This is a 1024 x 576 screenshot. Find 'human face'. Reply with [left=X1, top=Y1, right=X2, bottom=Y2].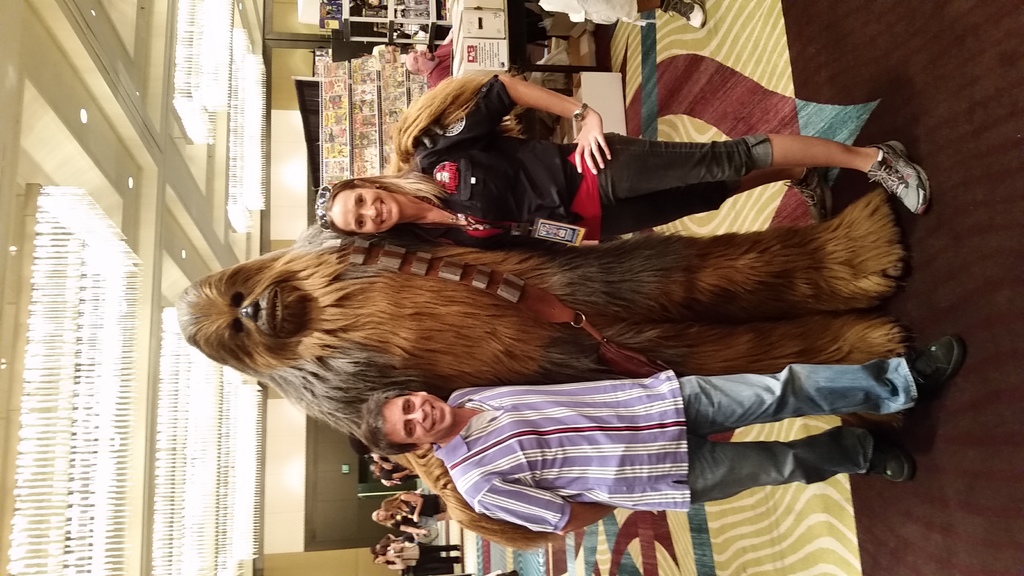
[left=380, top=397, right=453, bottom=448].
